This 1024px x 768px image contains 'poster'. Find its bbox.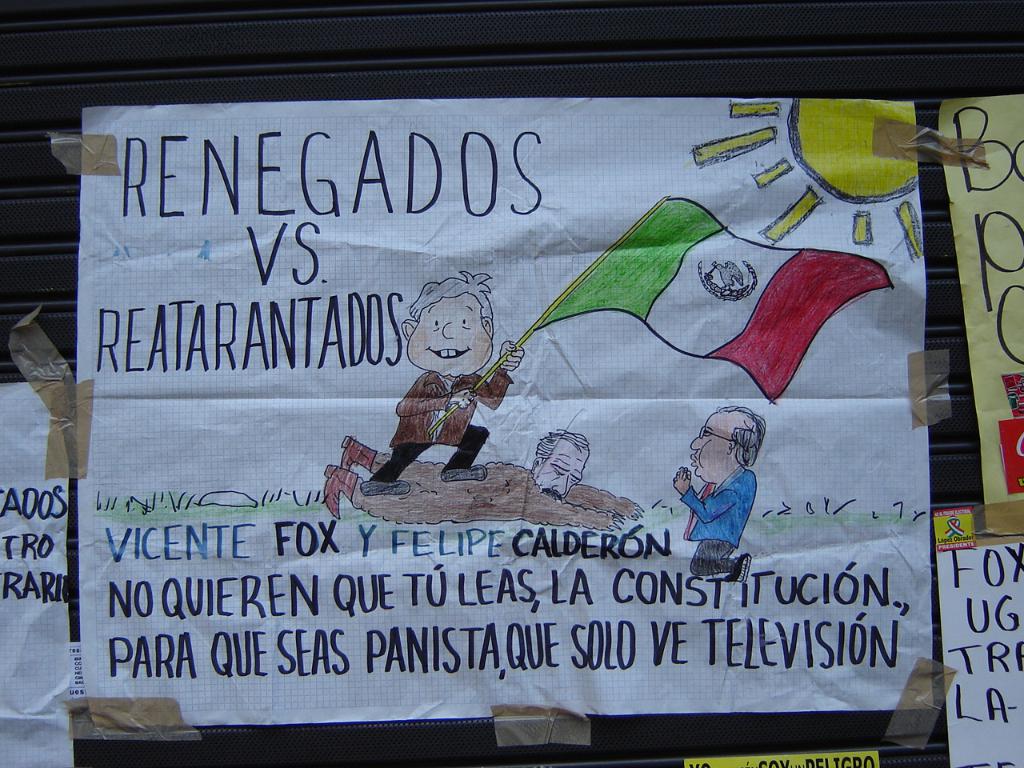
[0, 379, 73, 765].
